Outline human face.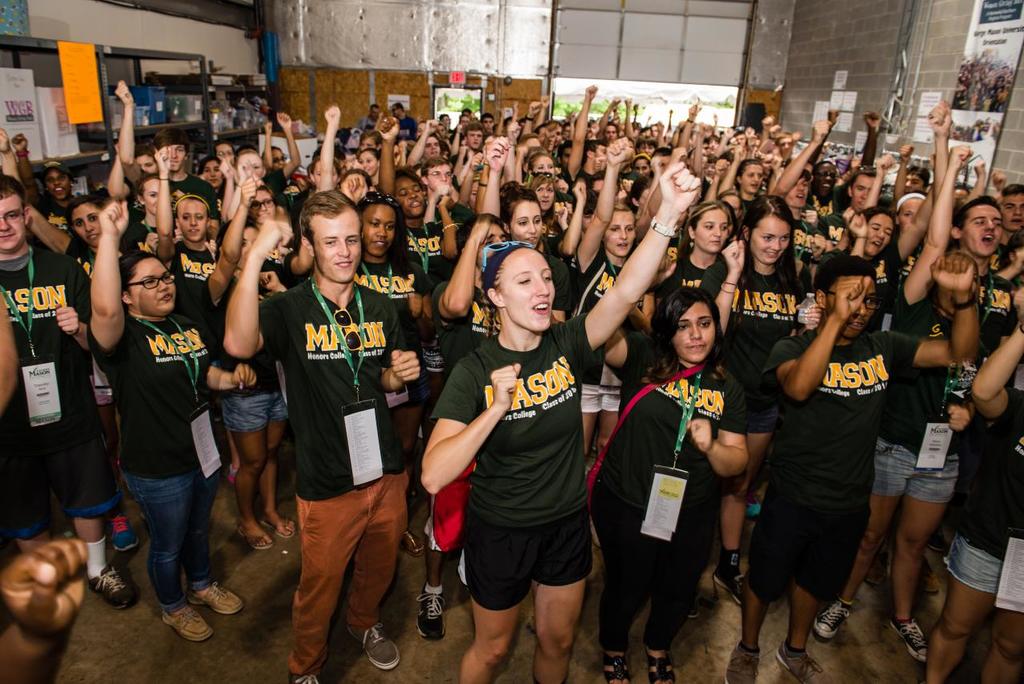
Outline: bbox=(1006, 193, 1023, 227).
